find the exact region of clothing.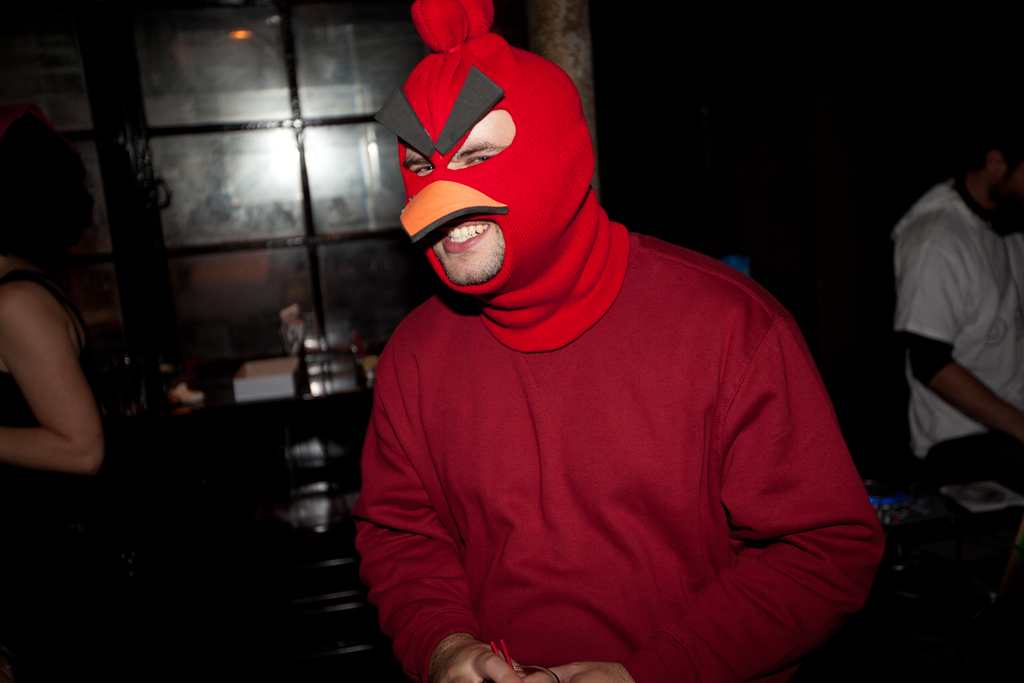
Exact region: 340/167/877/670.
